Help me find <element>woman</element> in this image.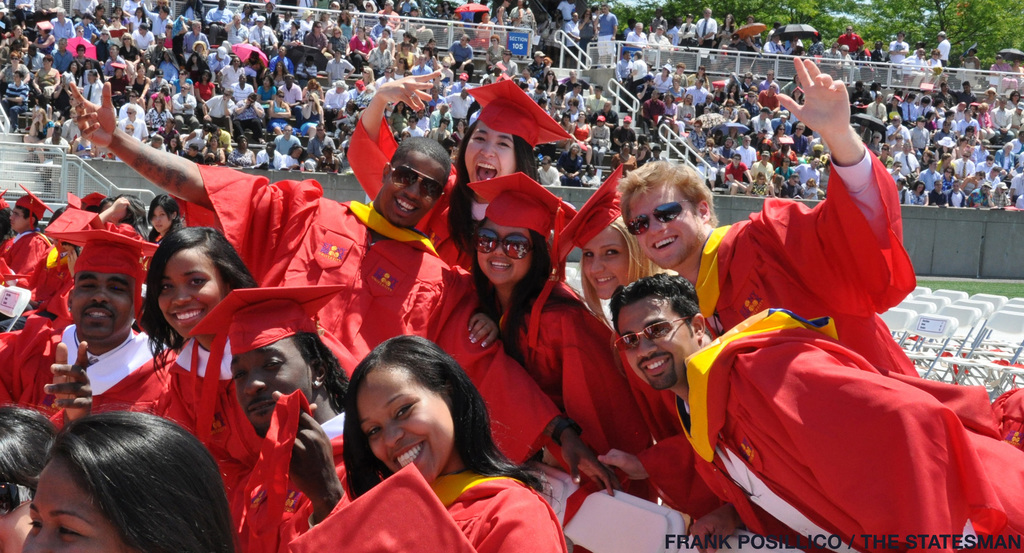
Found it: (353, 66, 373, 115).
